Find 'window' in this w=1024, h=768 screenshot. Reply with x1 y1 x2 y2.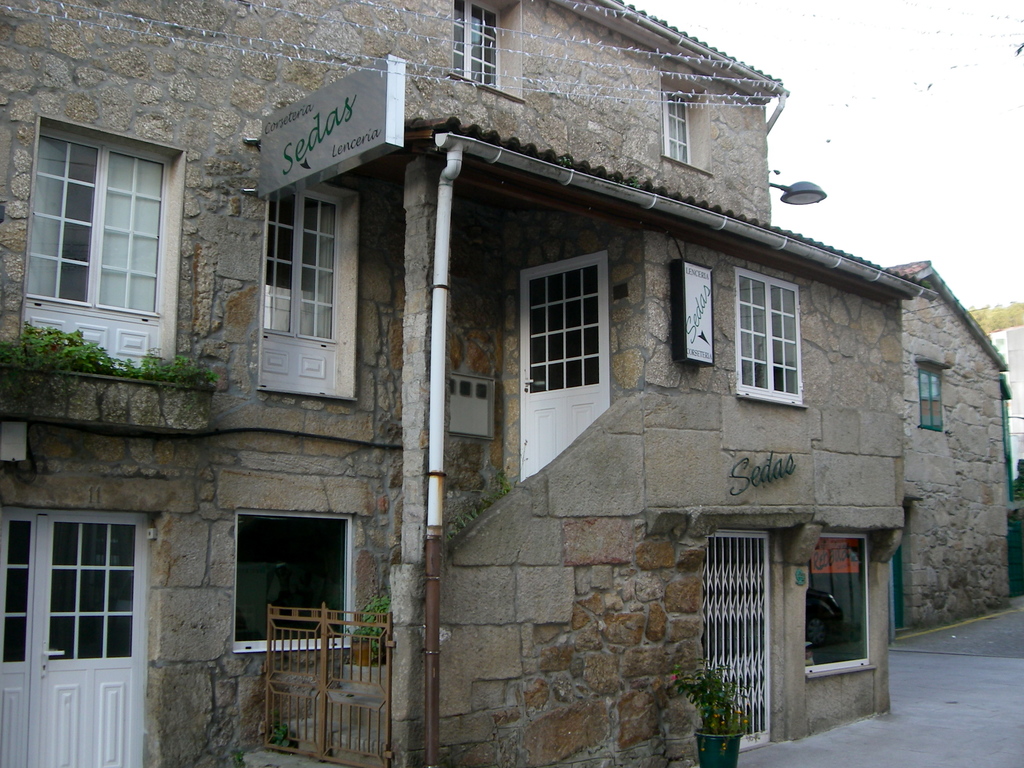
454 0 508 87.
